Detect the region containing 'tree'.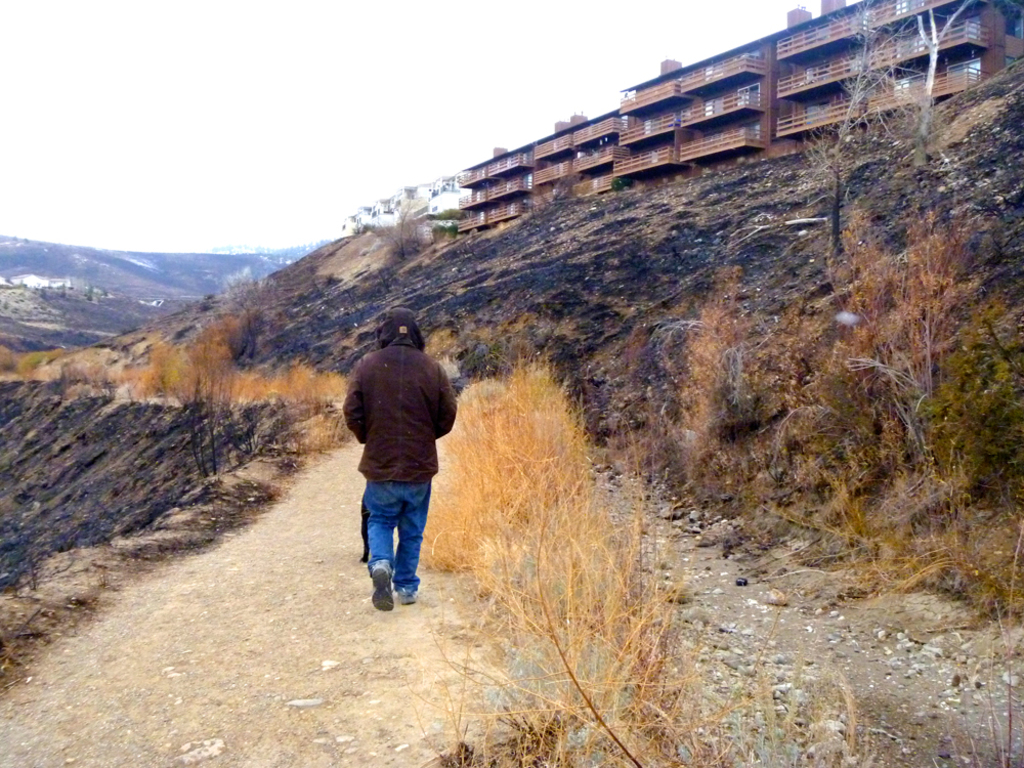
bbox=(827, 0, 983, 180).
